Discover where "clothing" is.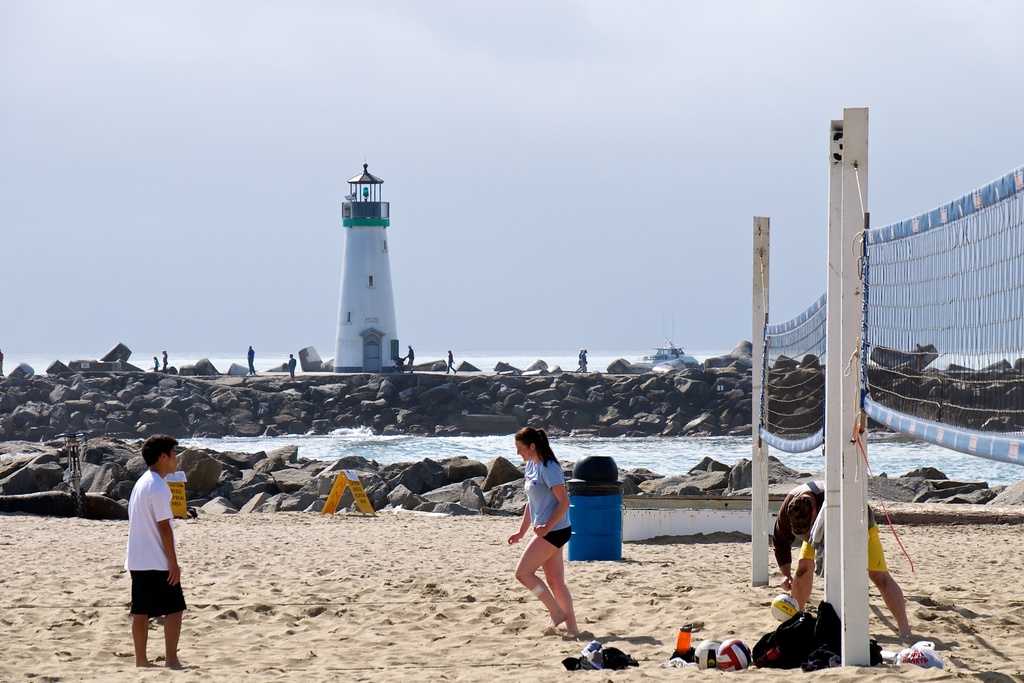
Discovered at (772,477,884,571).
